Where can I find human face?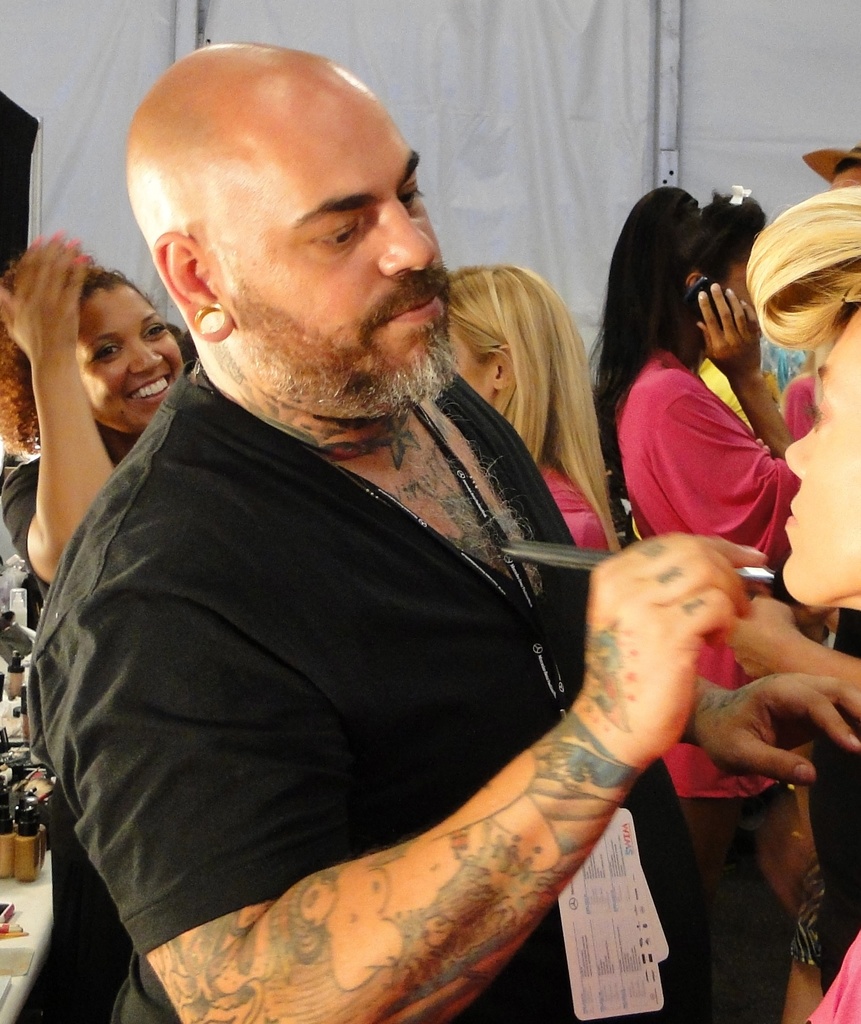
You can find it at {"left": 230, "top": 48, "right": 442, "bottom": 415}.
